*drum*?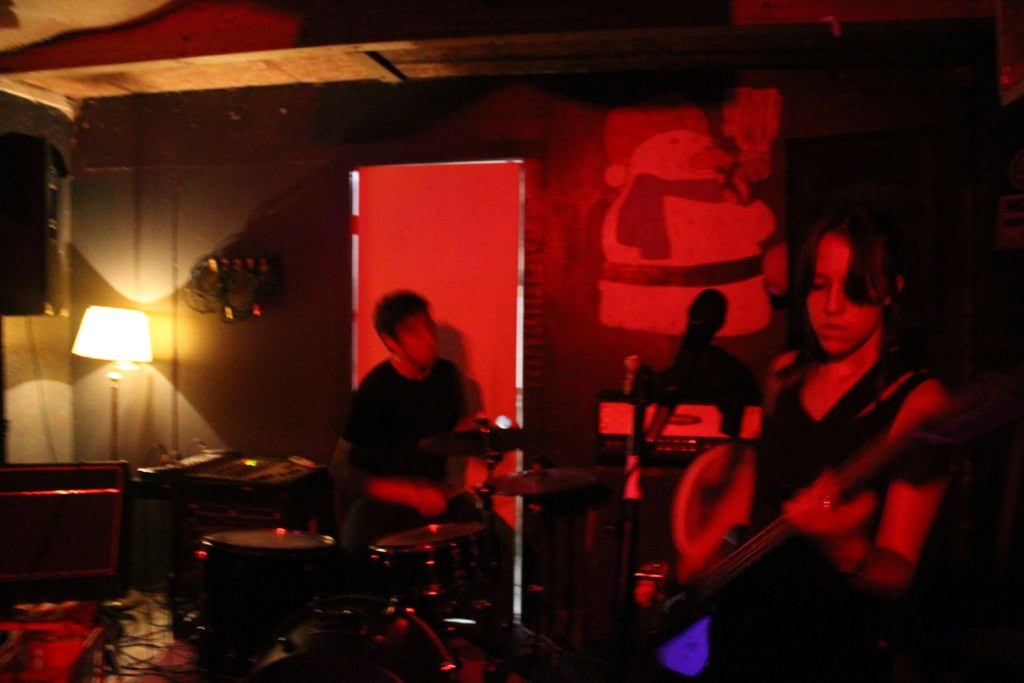
BBox(195, 520, 341, 583)
